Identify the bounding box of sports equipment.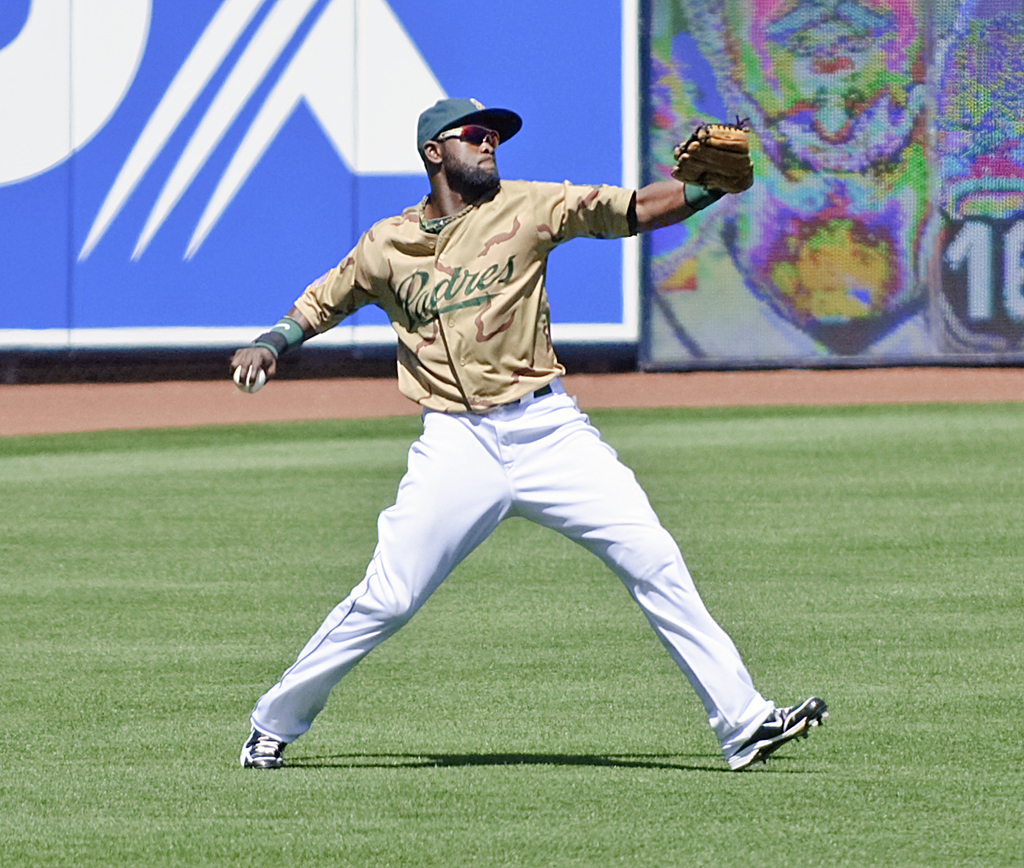
Rect(727, 689, 833, 774).
